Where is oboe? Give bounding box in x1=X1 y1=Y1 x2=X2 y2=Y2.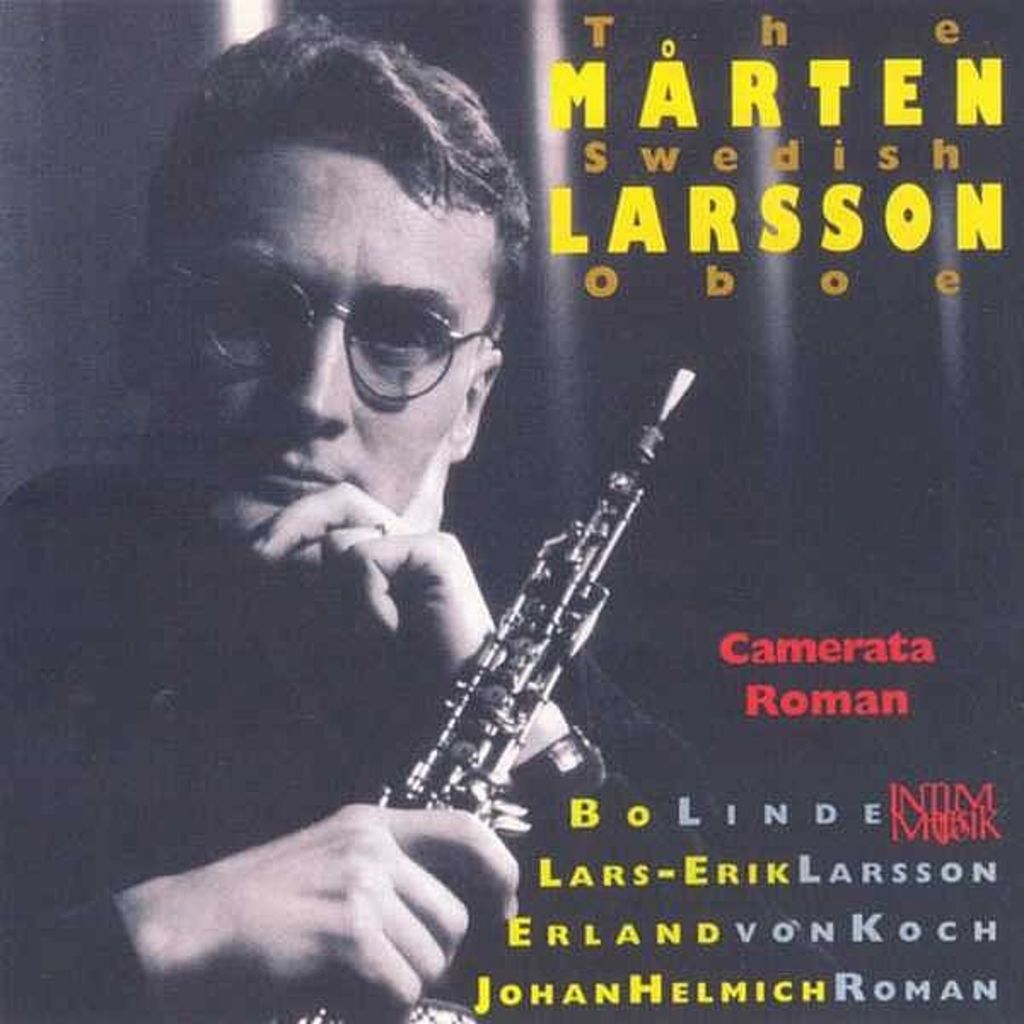
x1=270 y1=364 x2=705 y2=1022.
